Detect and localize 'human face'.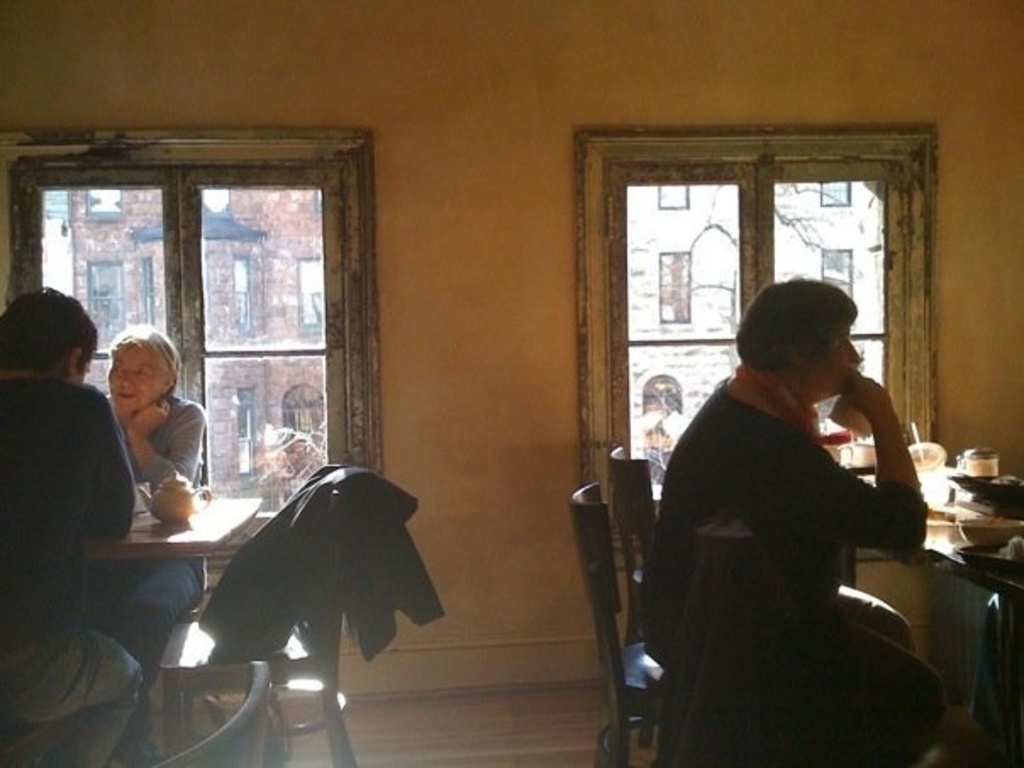
Localized at [109, 339, 166, 405].
